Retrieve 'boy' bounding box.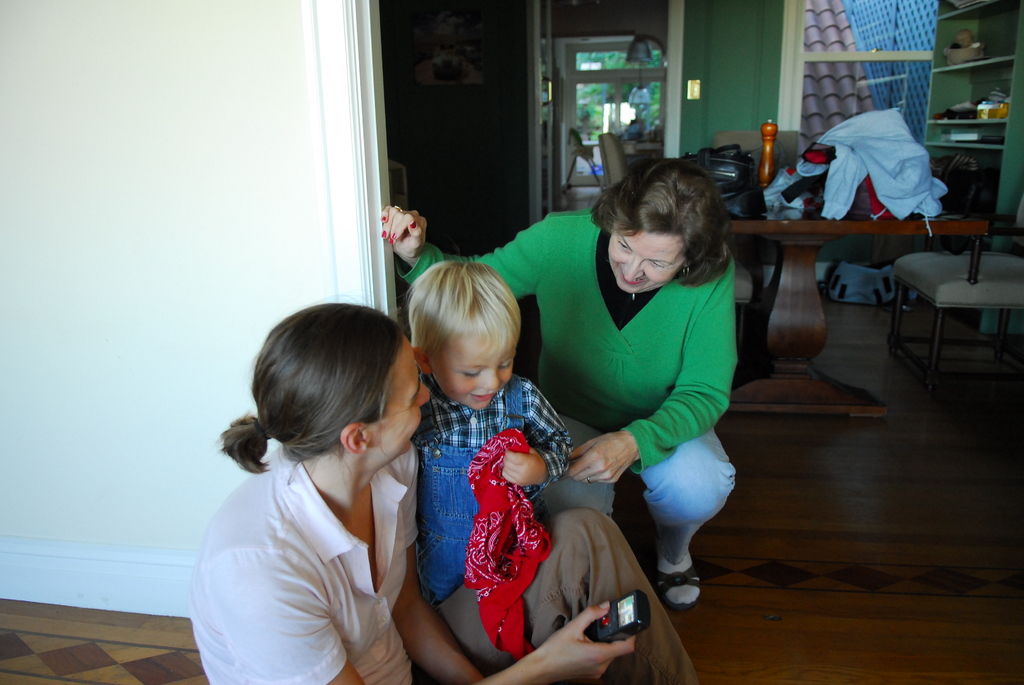
Bounding box: l=410, t=262, r=573, b=595.
